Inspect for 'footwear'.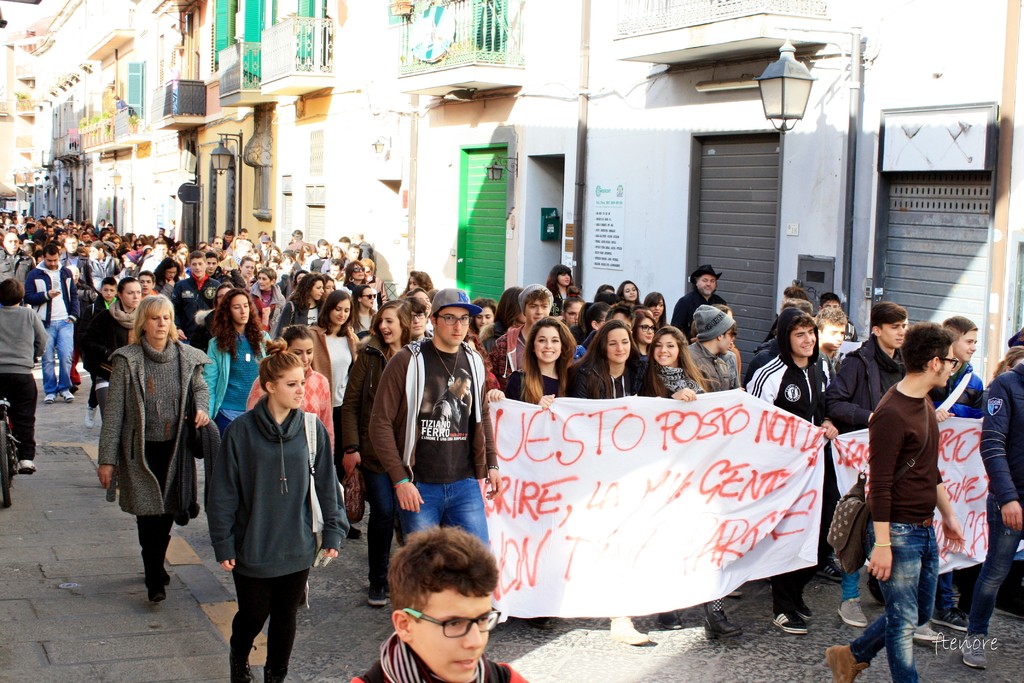
Inspection: x1=659 y1=613 x2=679 y2=629.
